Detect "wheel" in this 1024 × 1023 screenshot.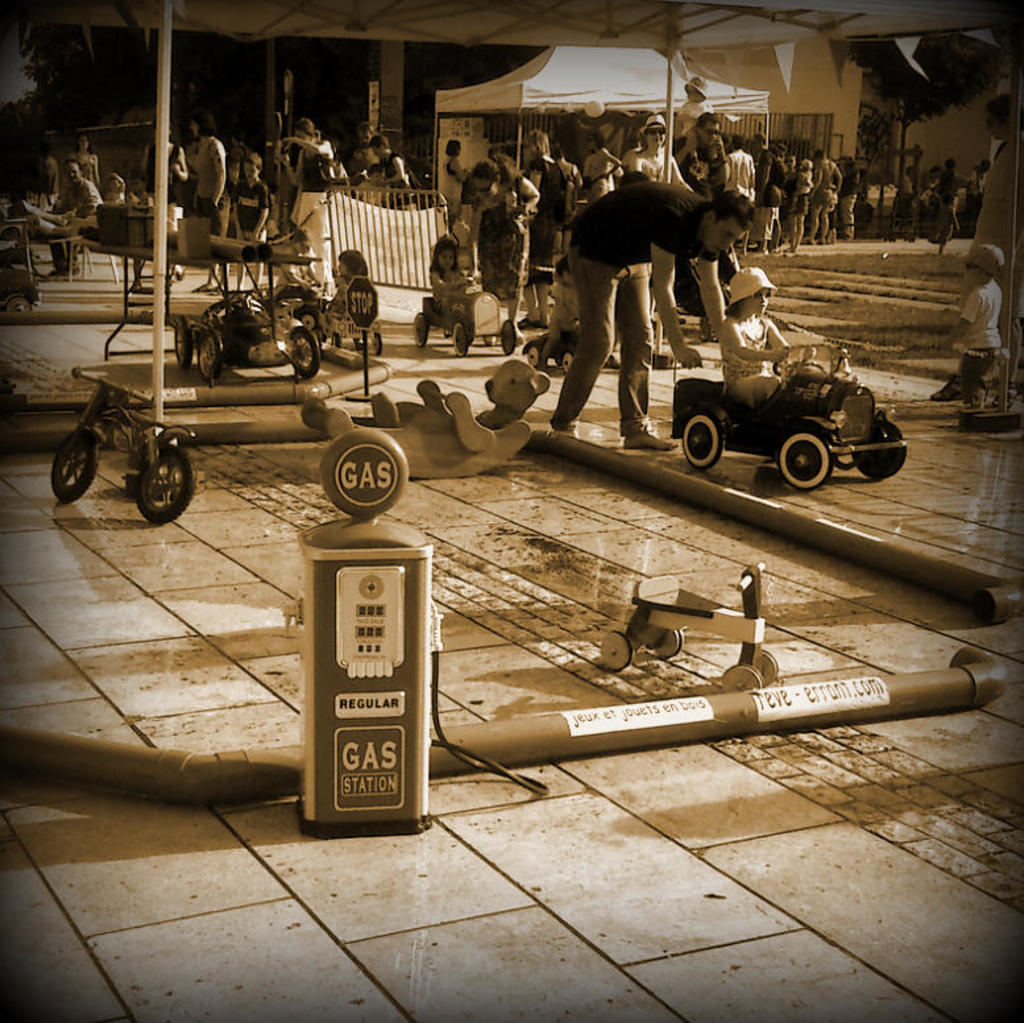
Detection: 173/318/196/374.
